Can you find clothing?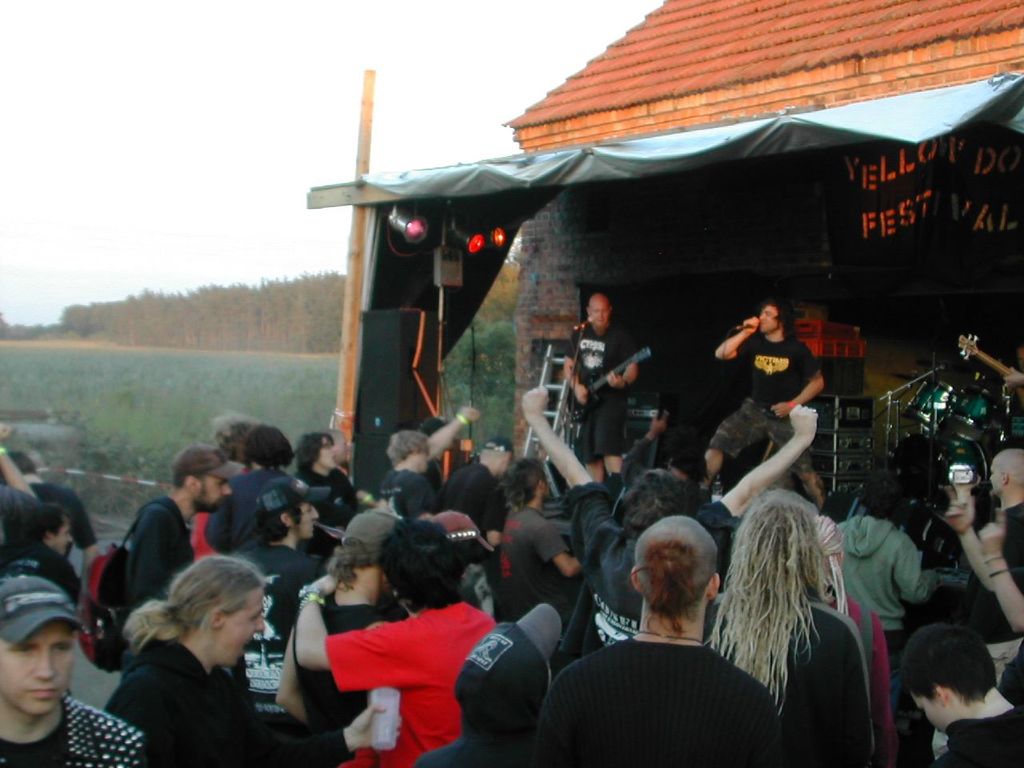
Yes, bounding box: 962,500,1023,642.
